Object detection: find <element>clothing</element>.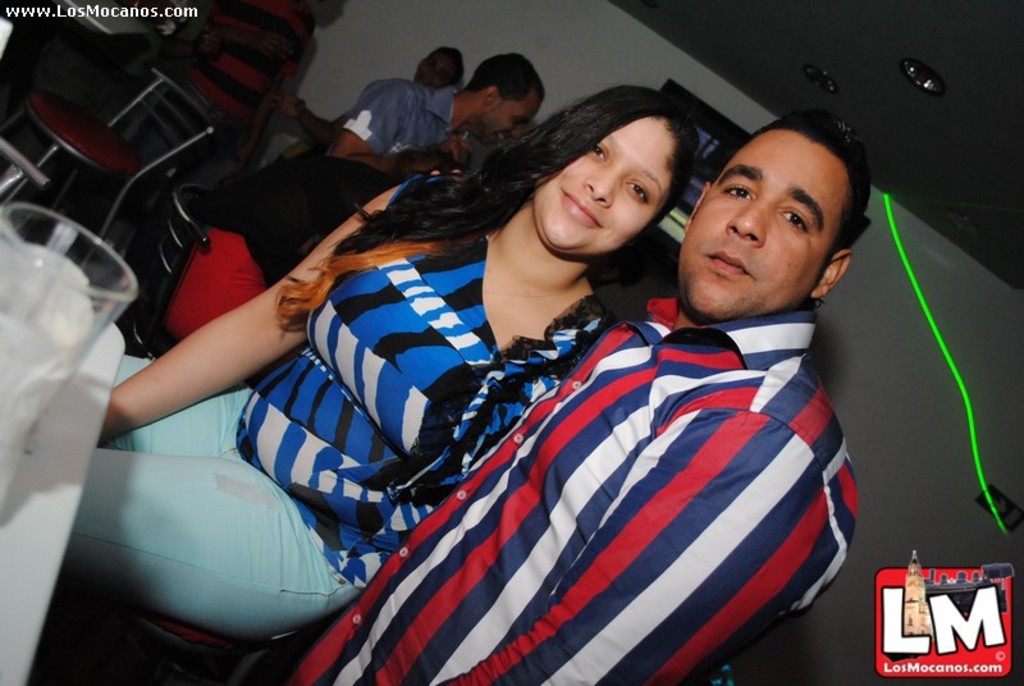
159, 165, 420, 347.
